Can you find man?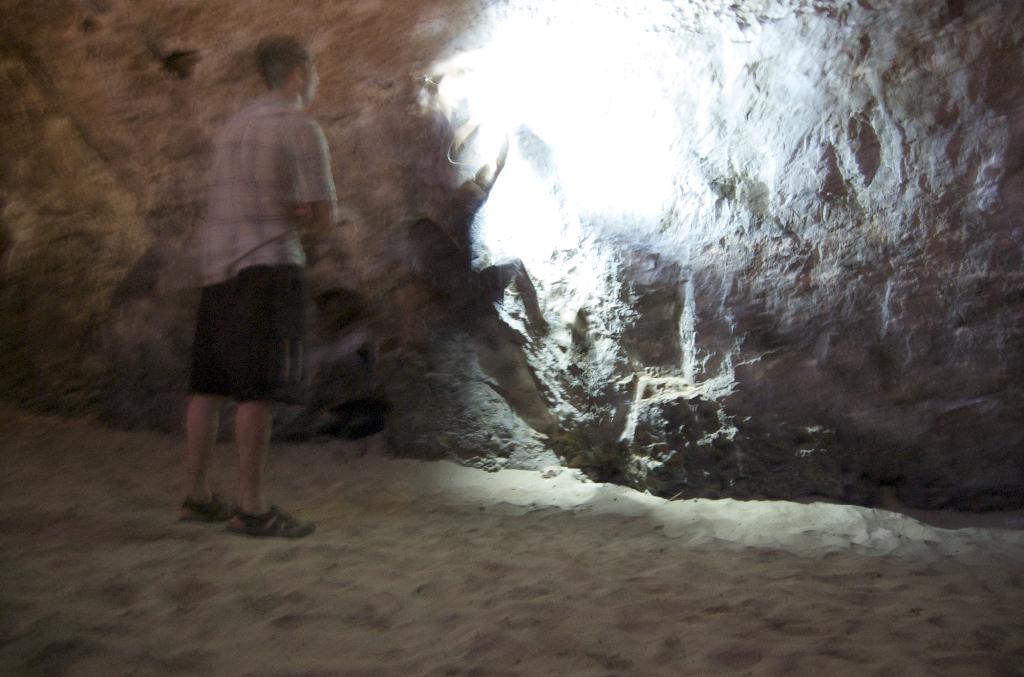
Yes, bounding box: box=[153, 43, 333, 532].
